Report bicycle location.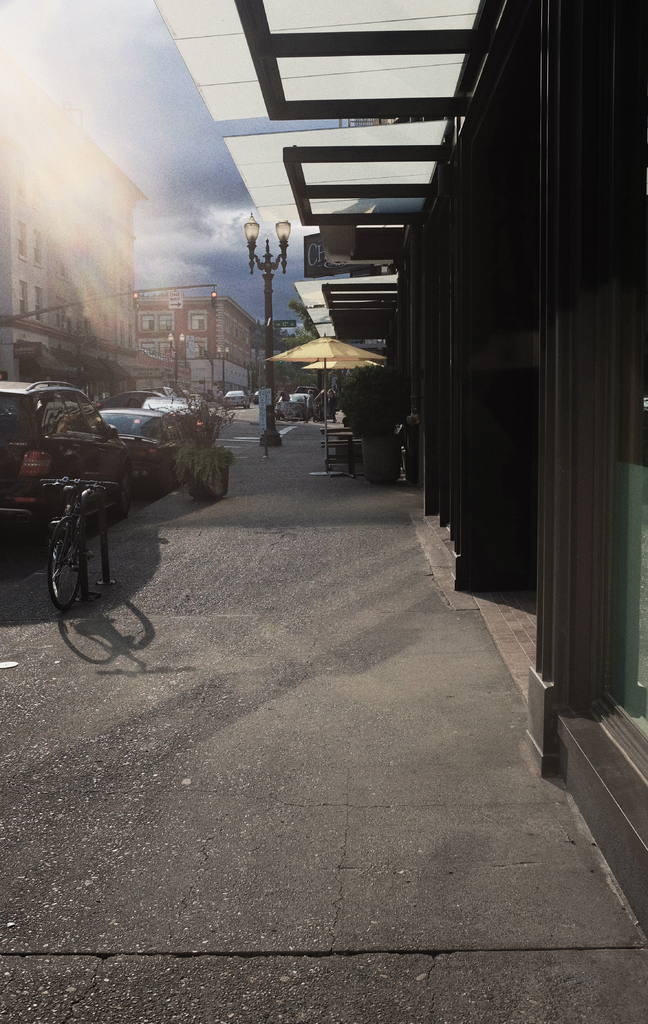
Report: [25,432,129,620].
